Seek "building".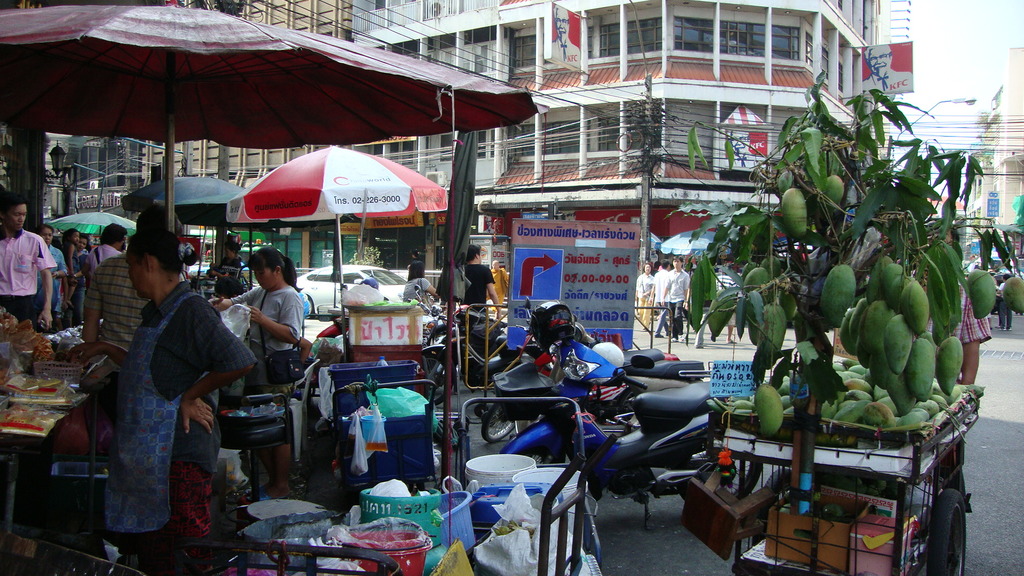
bbox=[43, 1, 916, 271].
